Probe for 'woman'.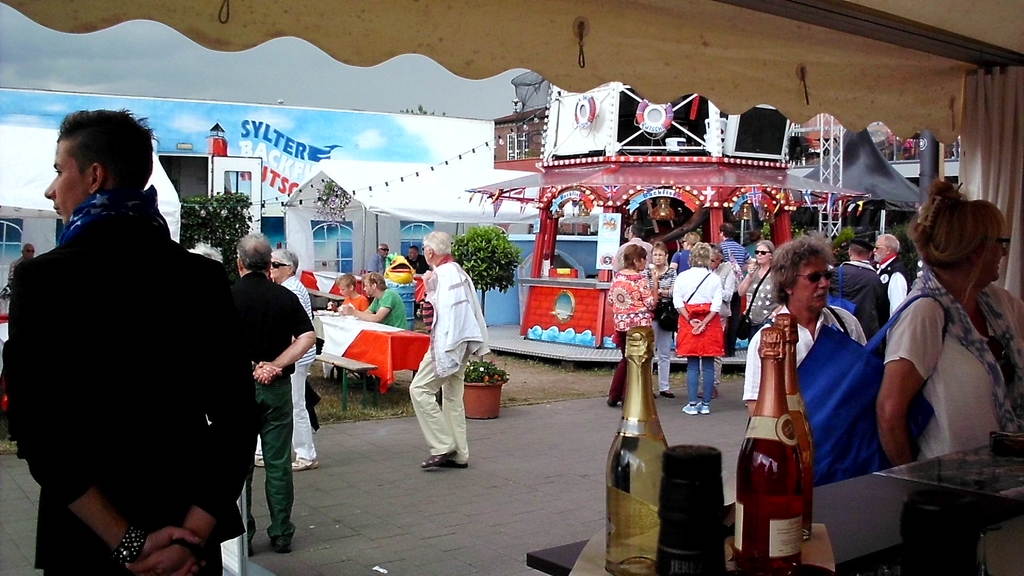
Probe result: detection(868, 175, 1016, 481).
